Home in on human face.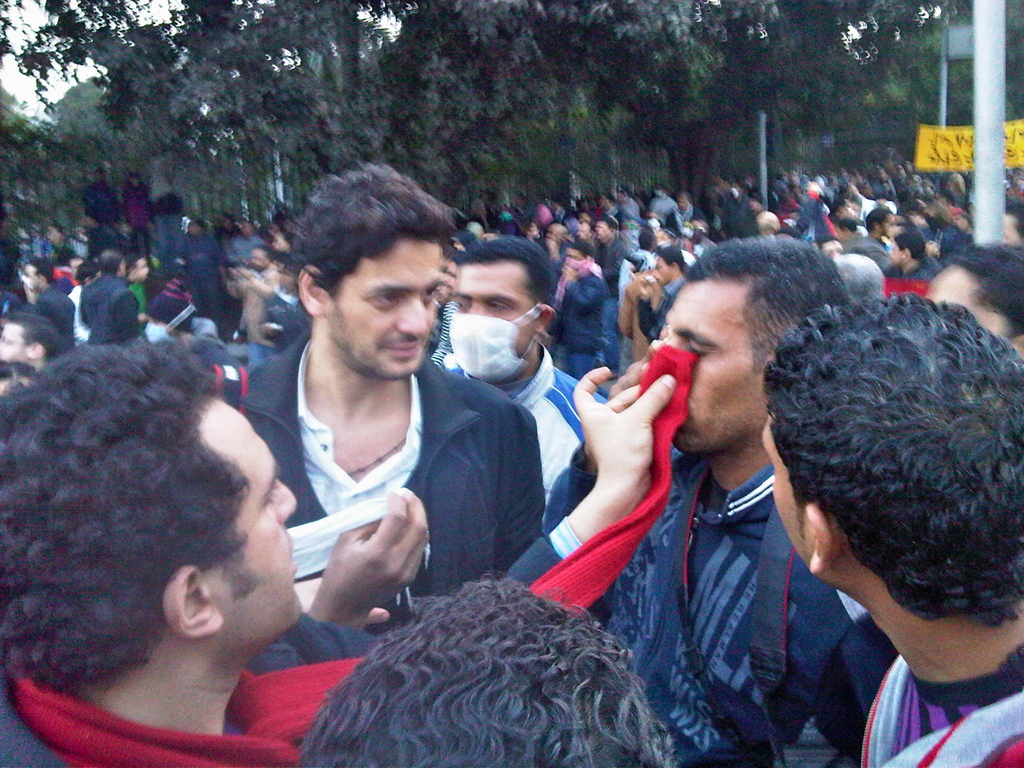
Homed in at 0/325/22/362.
